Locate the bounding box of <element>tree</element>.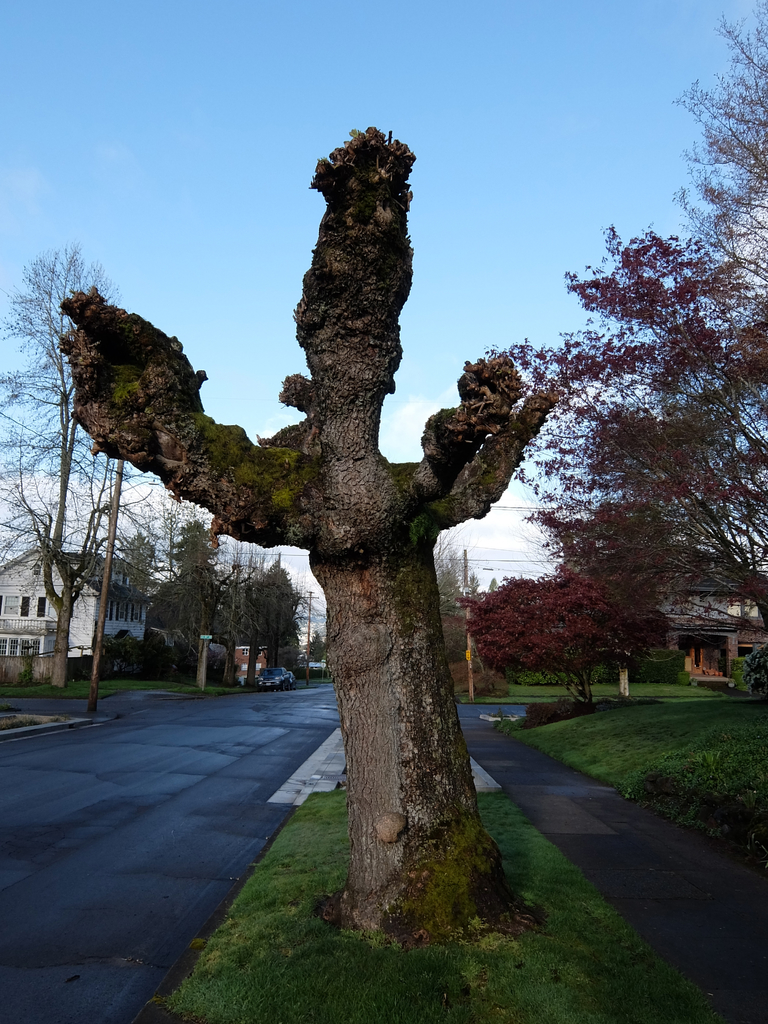
Bounding box: bbox(468, 207, 767, 673).
